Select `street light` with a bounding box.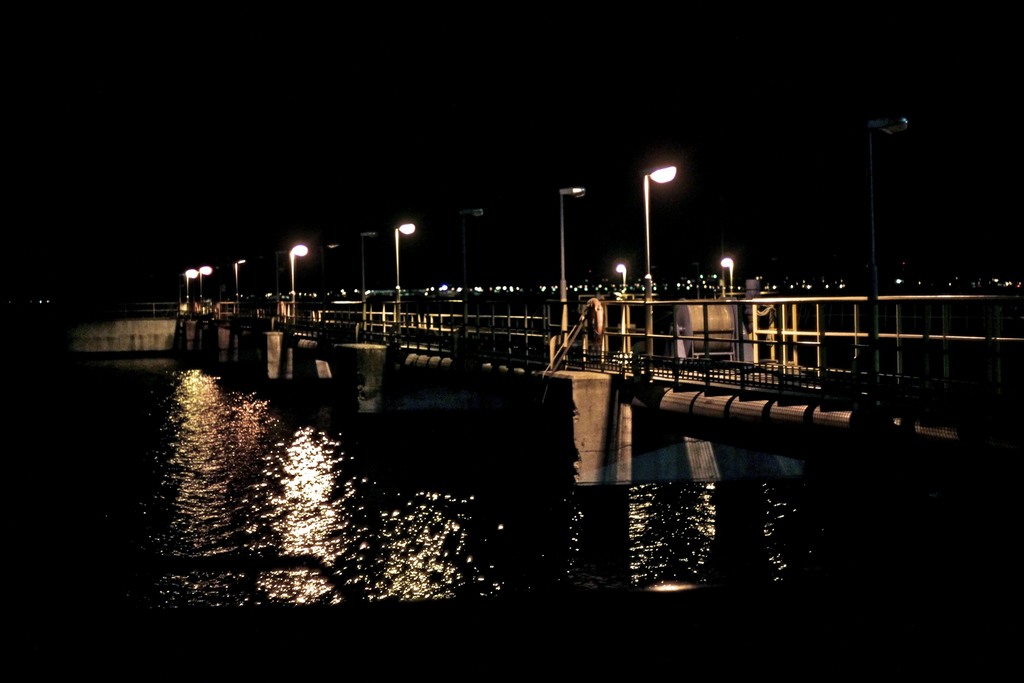
(left=559, top=184, right=589, bottom=366).
